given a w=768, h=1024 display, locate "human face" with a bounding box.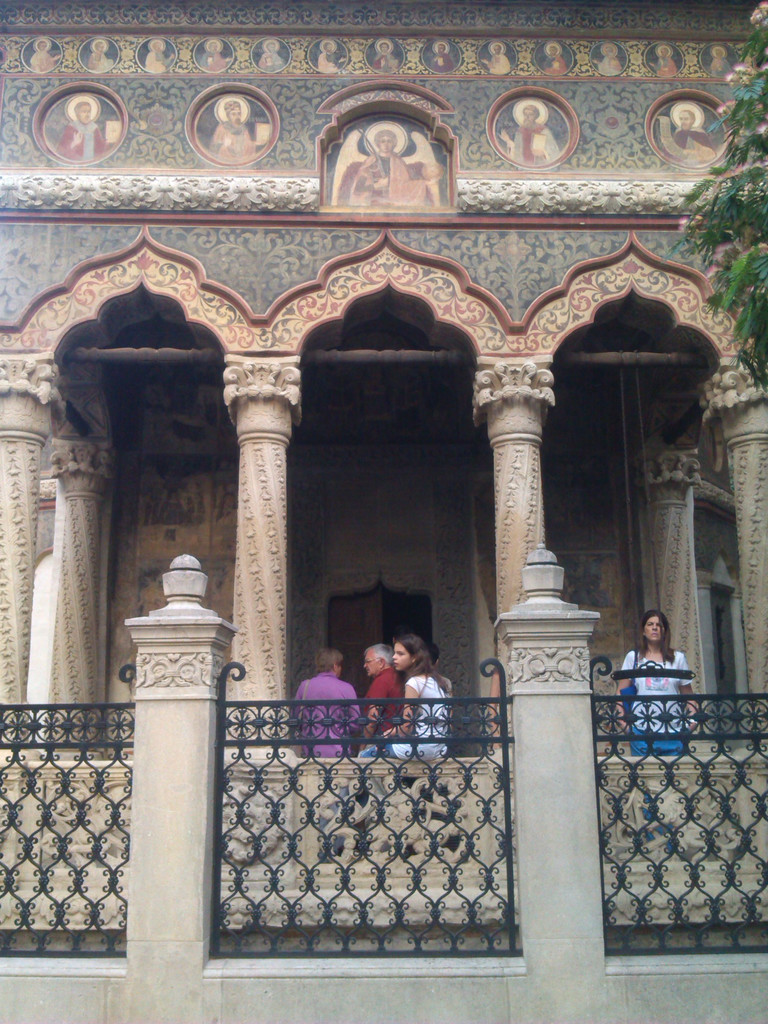
Located: {"left": 209, "top": 42, "right": 218, "bottom": 52}.
